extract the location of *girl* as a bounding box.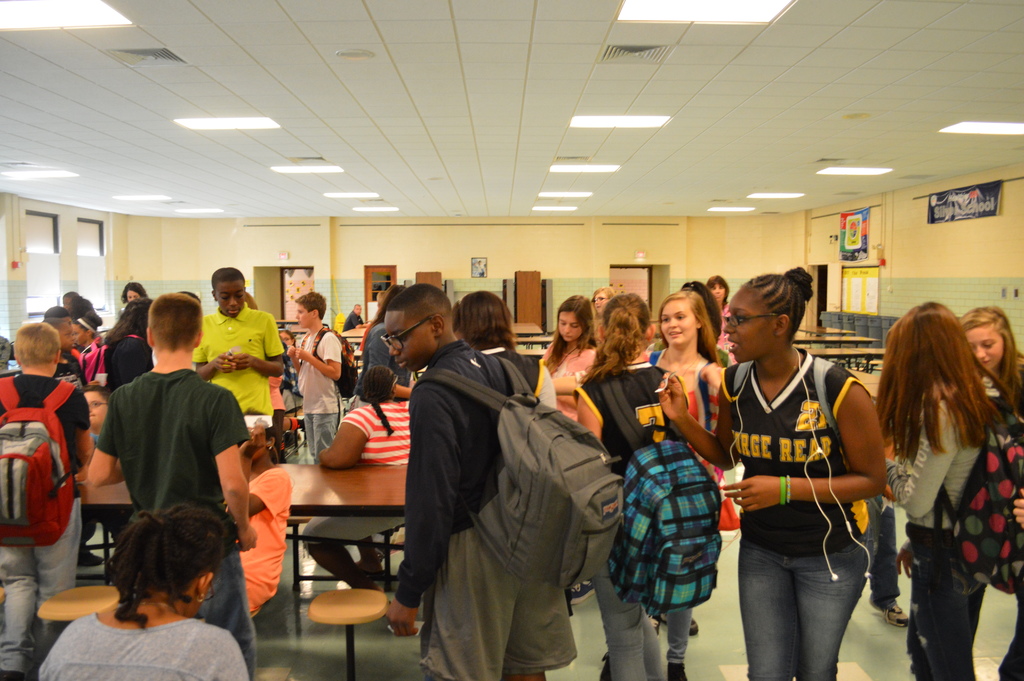
bbox(72, 311, 102, 361).
